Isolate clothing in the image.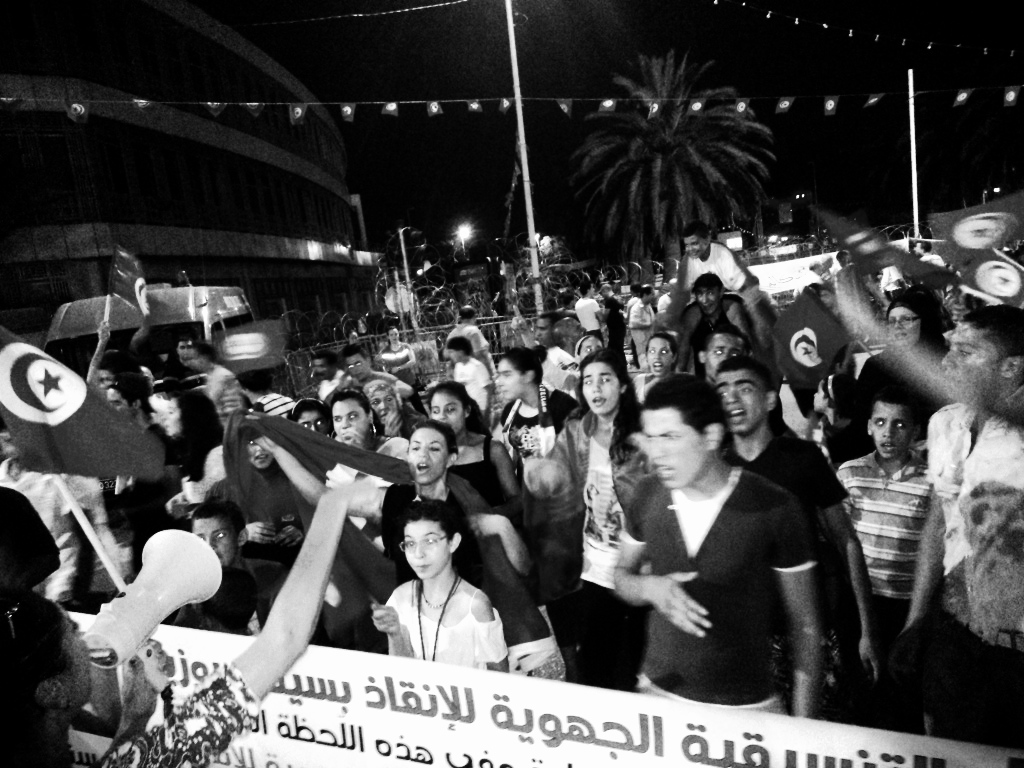
Isolated region: select_region(105, 660, 260, 767).
